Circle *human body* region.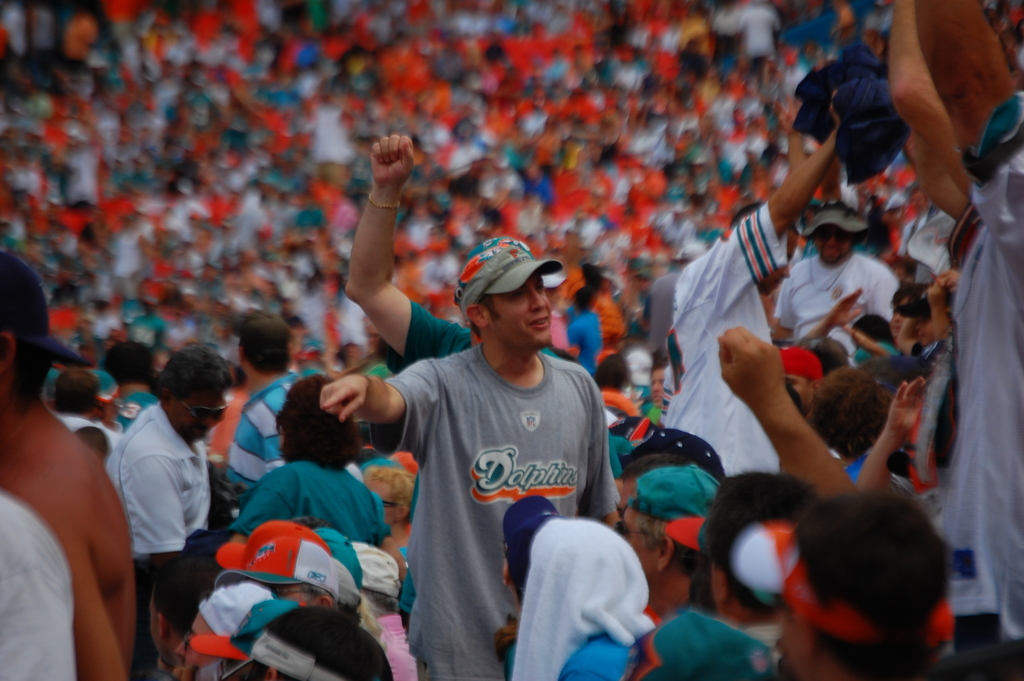
Region: BBox(0, 248, 136, 680).
